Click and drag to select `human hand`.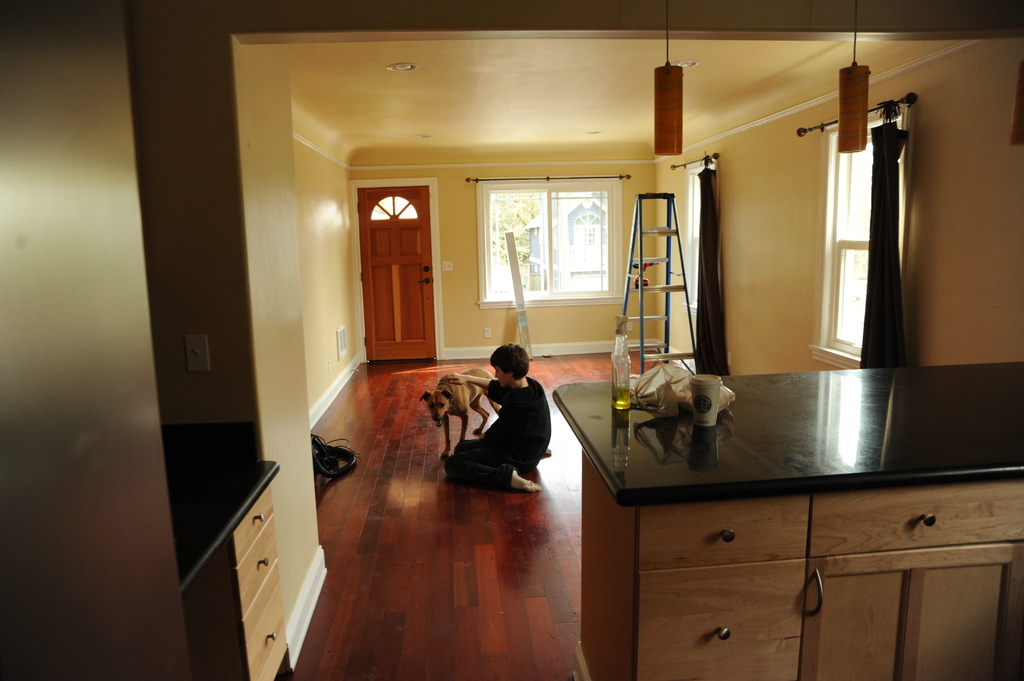
Selection: (477, 431, 486, 439).
